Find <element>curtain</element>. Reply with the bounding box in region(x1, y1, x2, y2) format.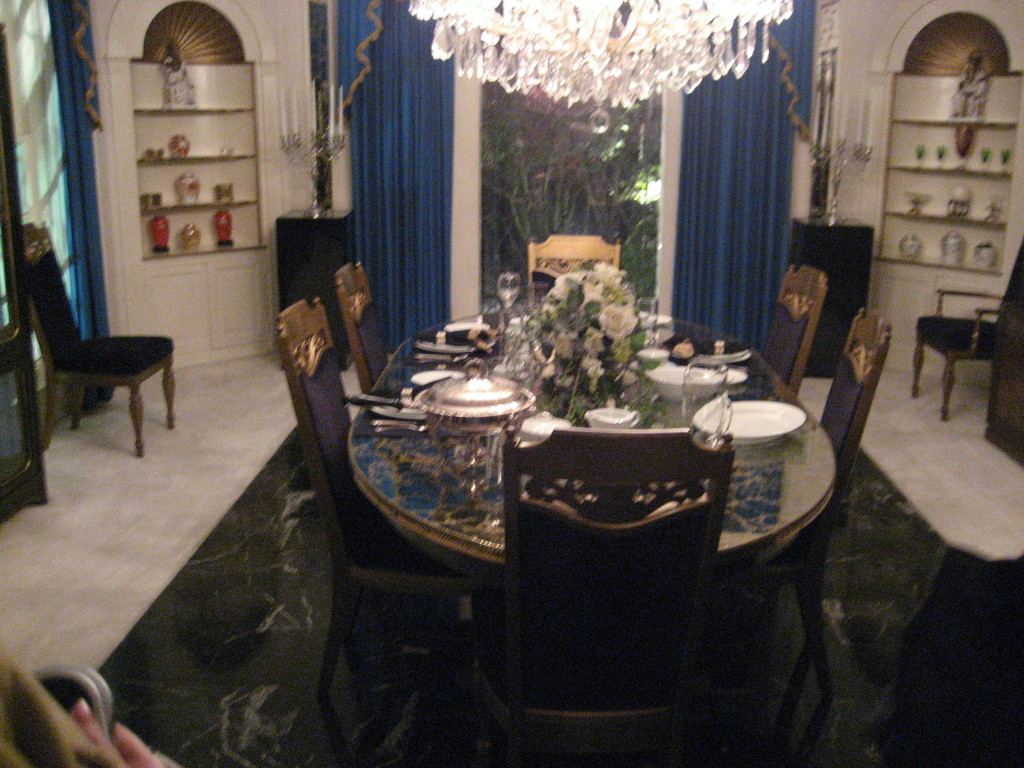
region(660, 46, 821, 390).
